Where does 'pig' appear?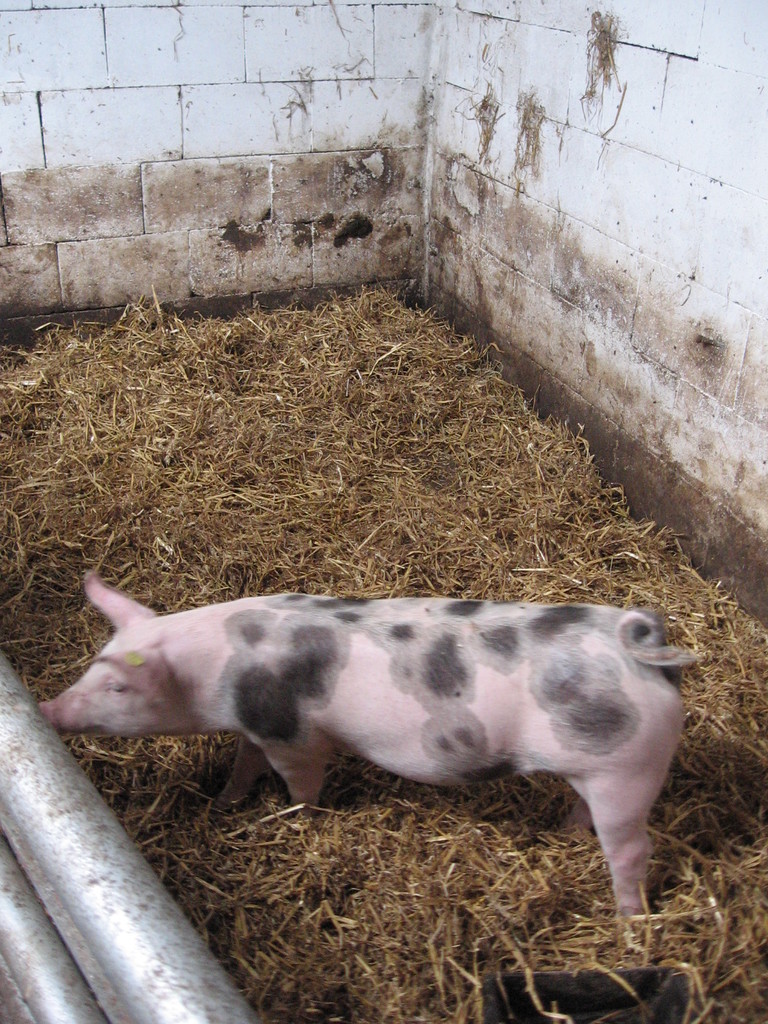
Appears at 40:569:700:945.
